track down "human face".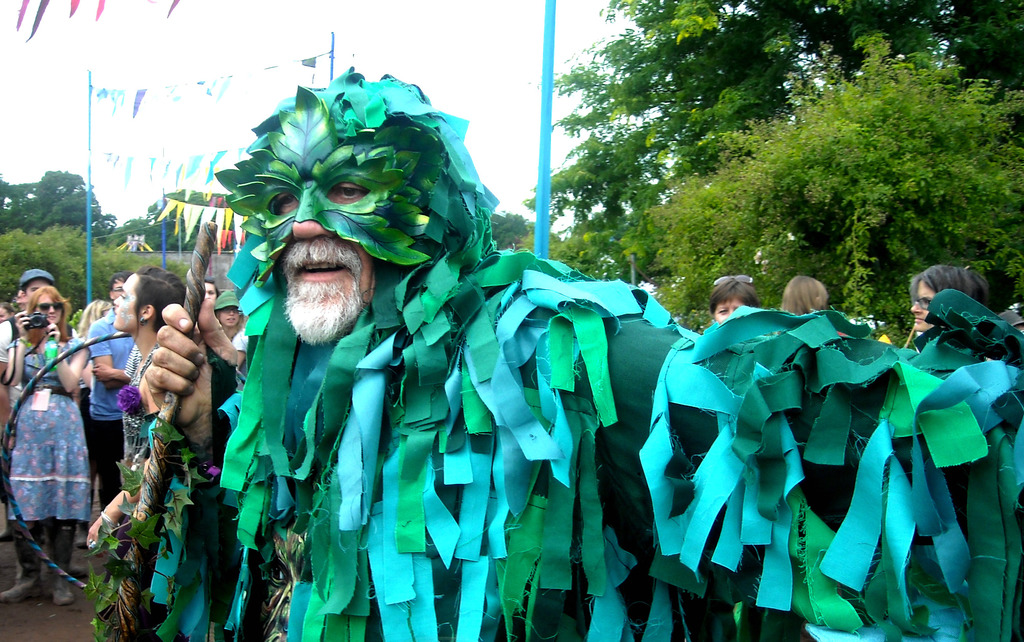
Tracked to 36,289,66,332.
